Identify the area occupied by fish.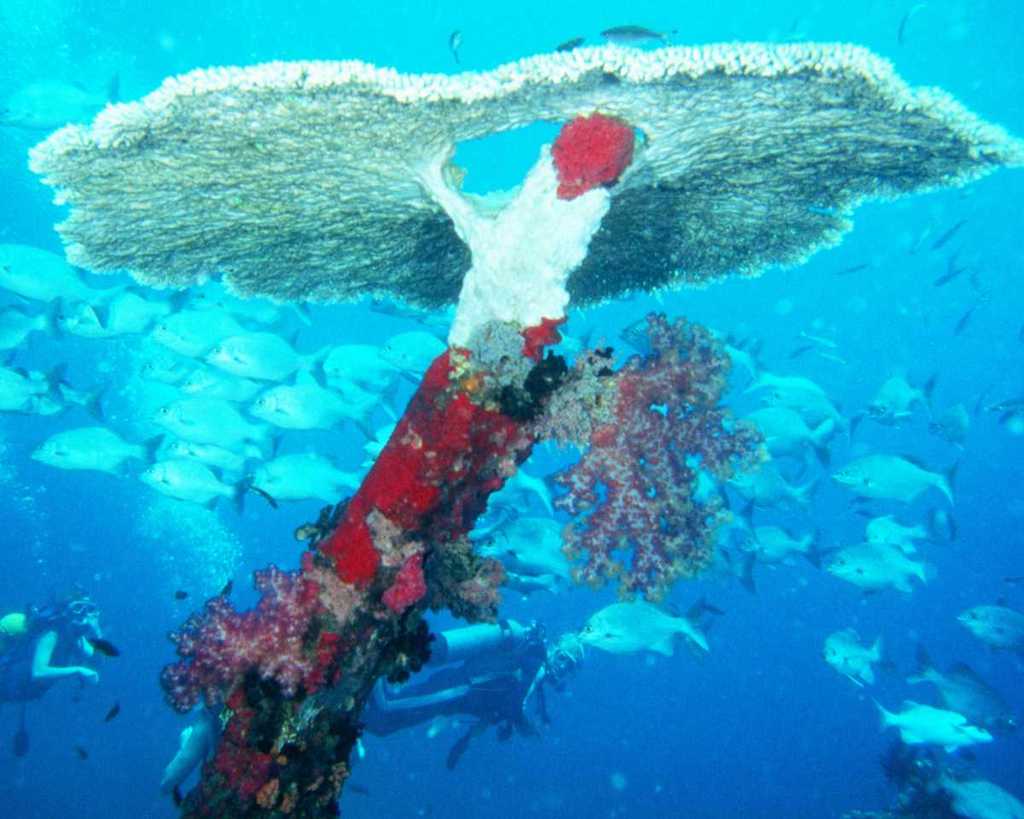
Area: locate(833, 257, 877, 282).
